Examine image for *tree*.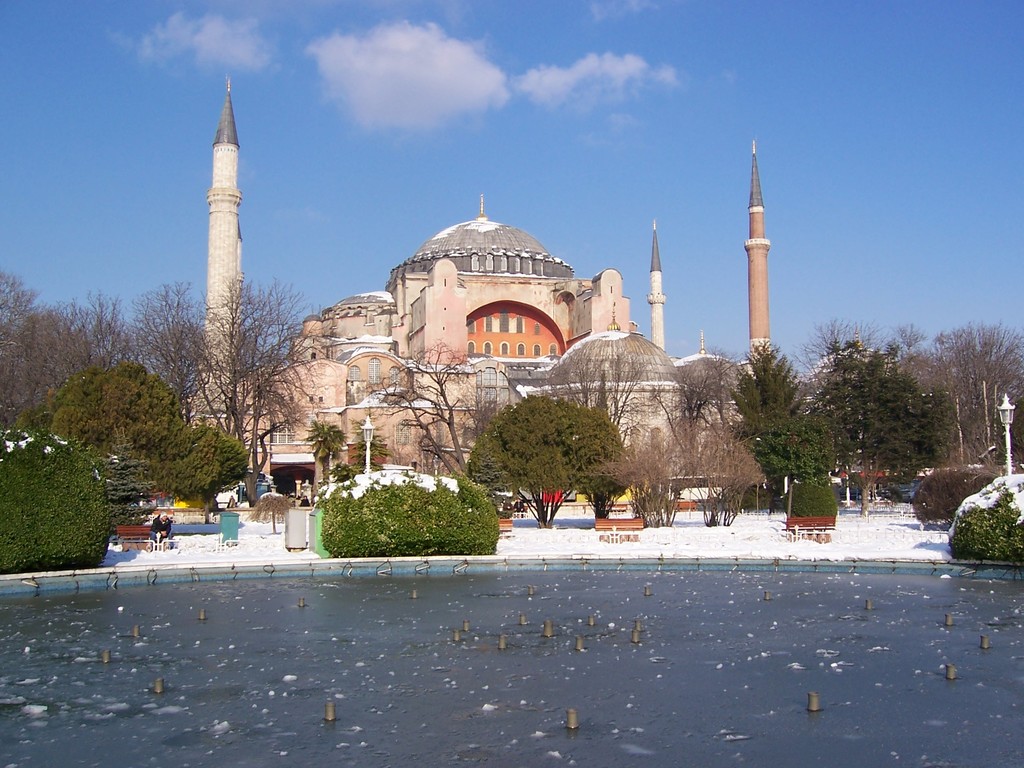
Examination result: [left=0, top=294, right=148, bottom=408].
